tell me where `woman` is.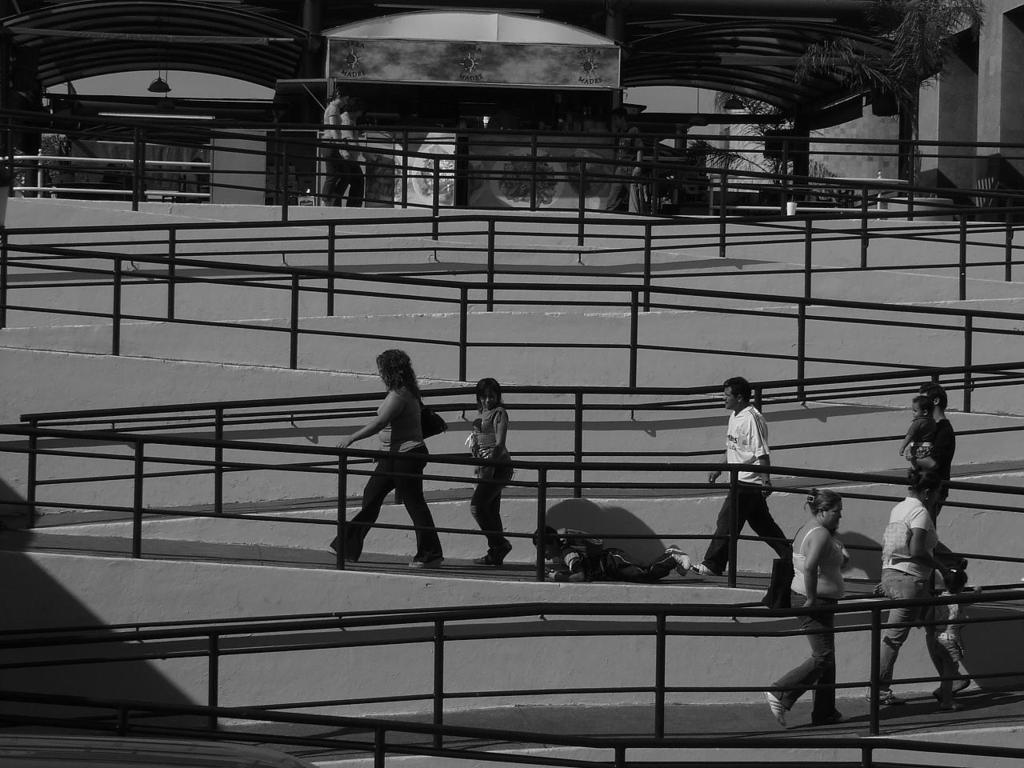
`woman` is at bbox=(323, 88, 358, 210).
